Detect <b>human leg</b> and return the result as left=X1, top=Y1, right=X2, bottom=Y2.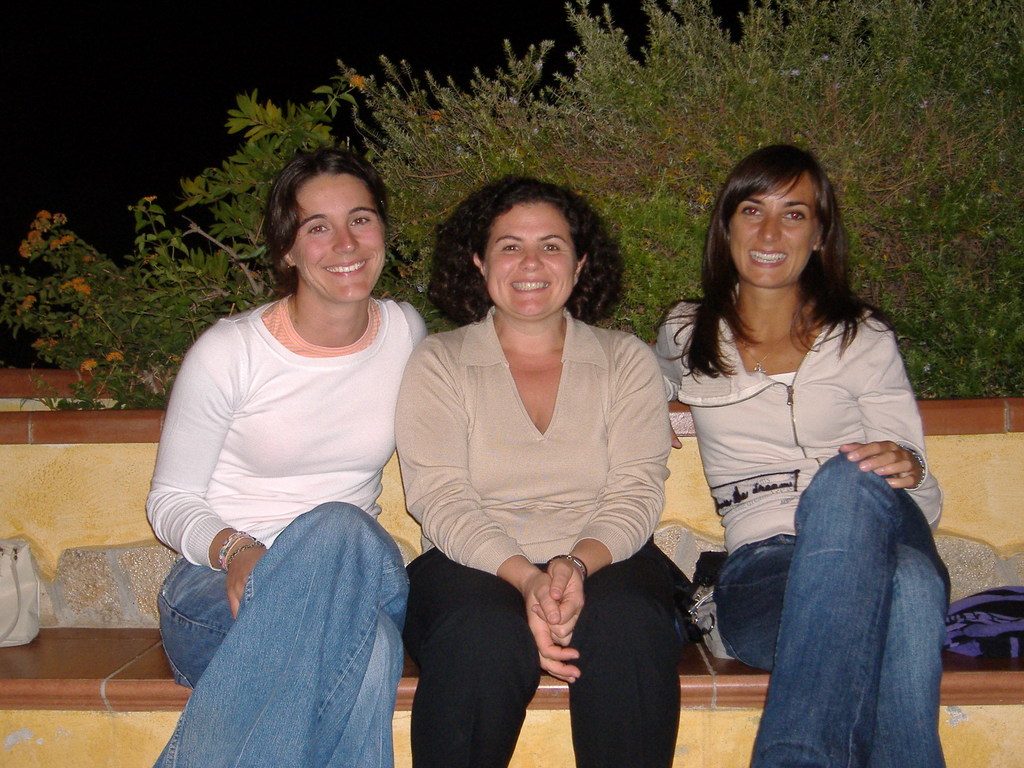
left=567, top=548, right=679, bottom=767.
